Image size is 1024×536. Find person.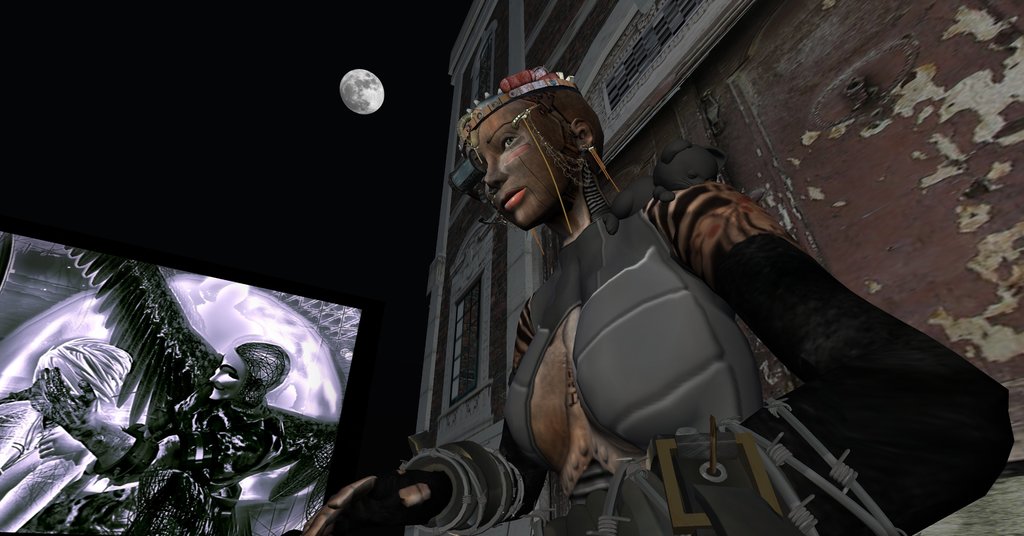
region(22, 334, 352, 535).
